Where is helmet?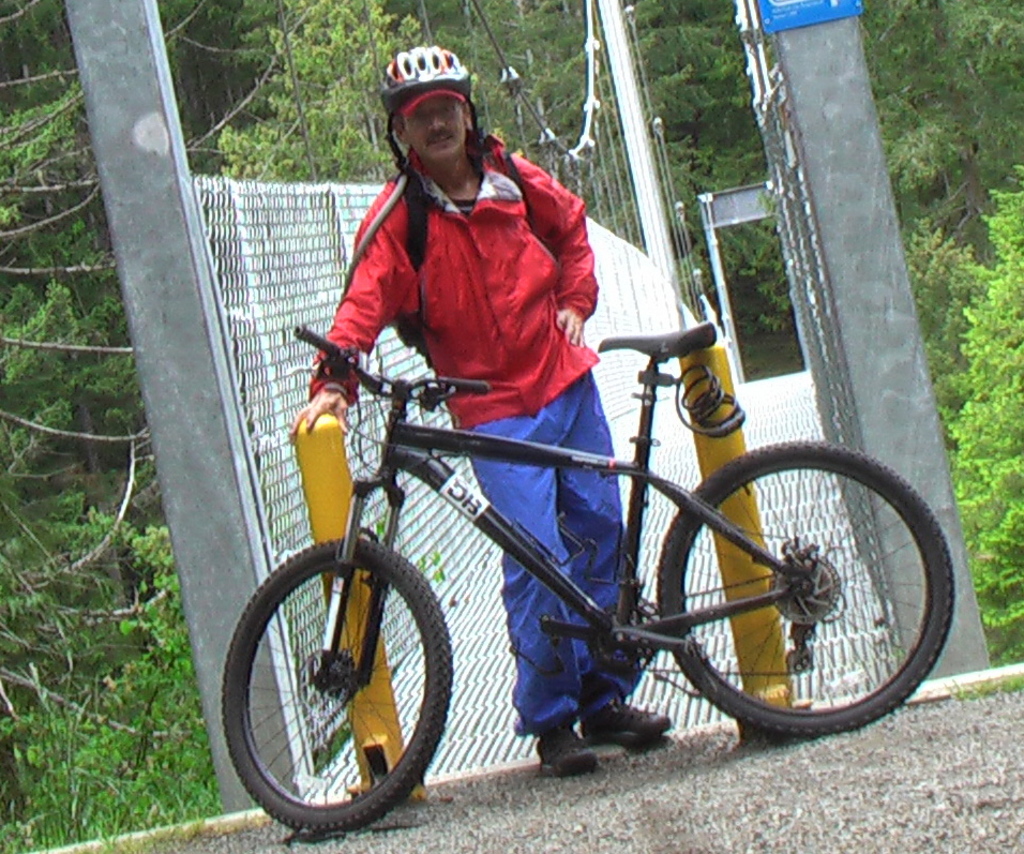
bbox=(381, 40, 483, 188).
